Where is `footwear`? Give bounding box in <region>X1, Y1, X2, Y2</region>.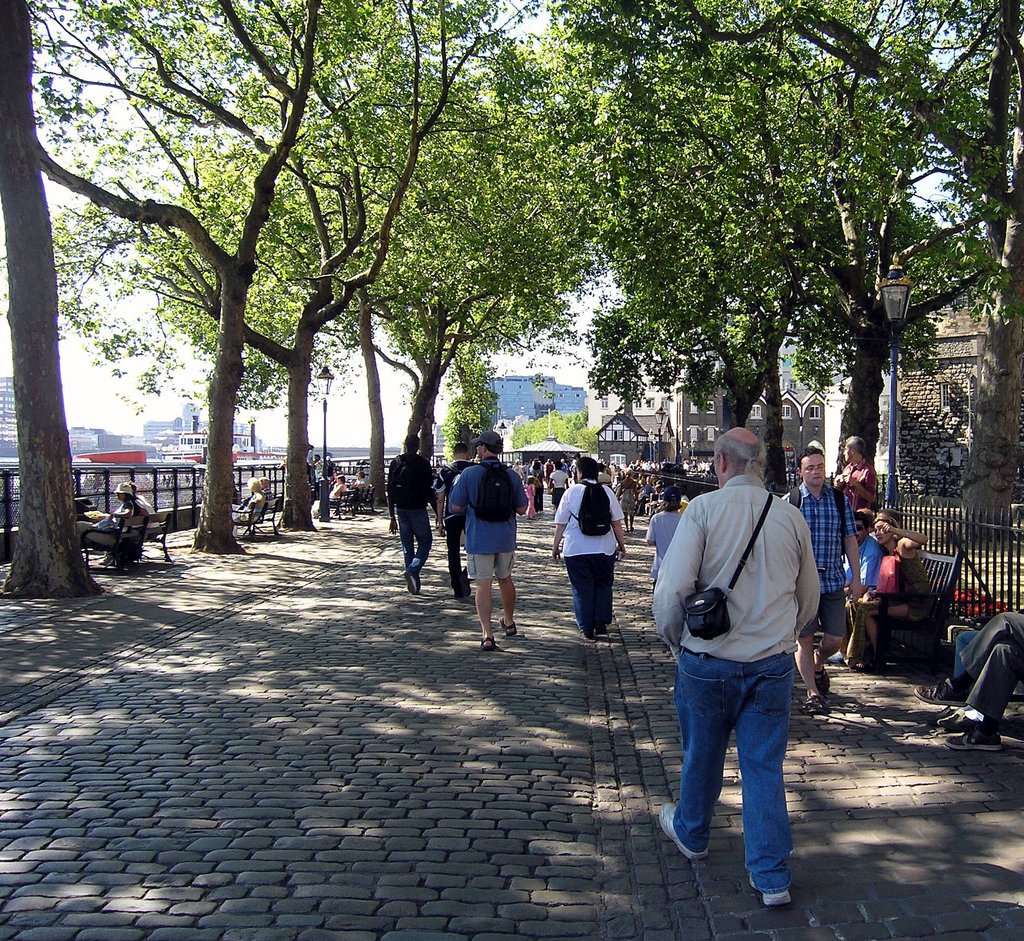
<region>405, 572, 417, 594</region>.
